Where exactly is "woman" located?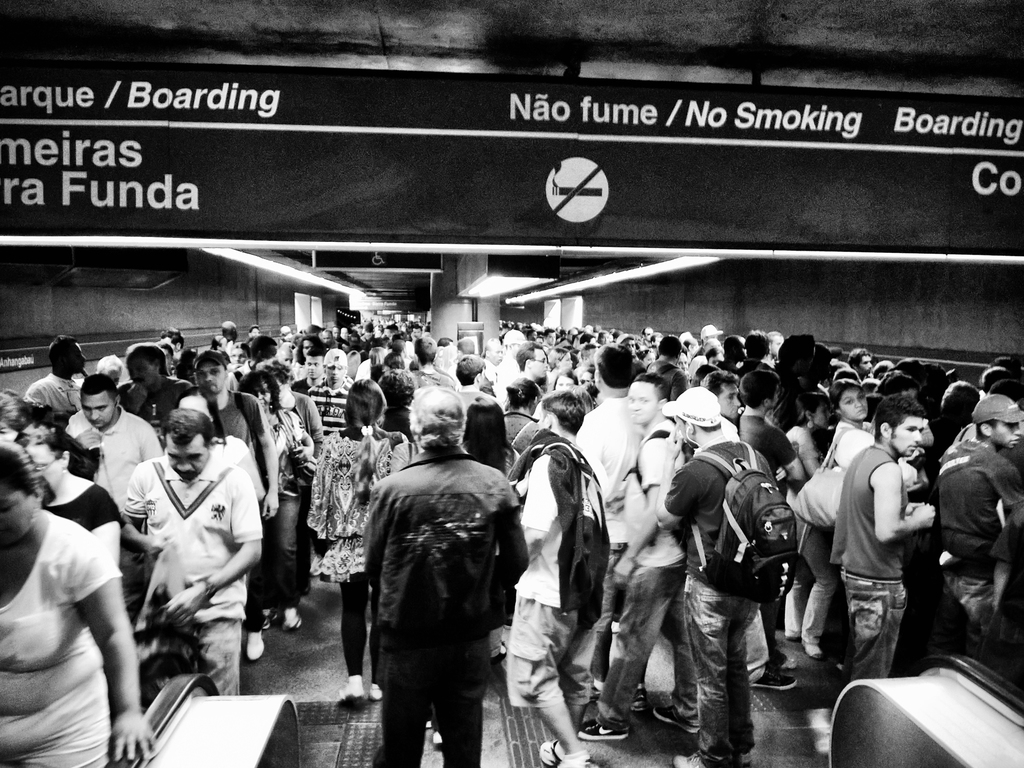
Its bounding box is {"x1": 821, "y1": 382, "x2": 887, "y2": 470}.
